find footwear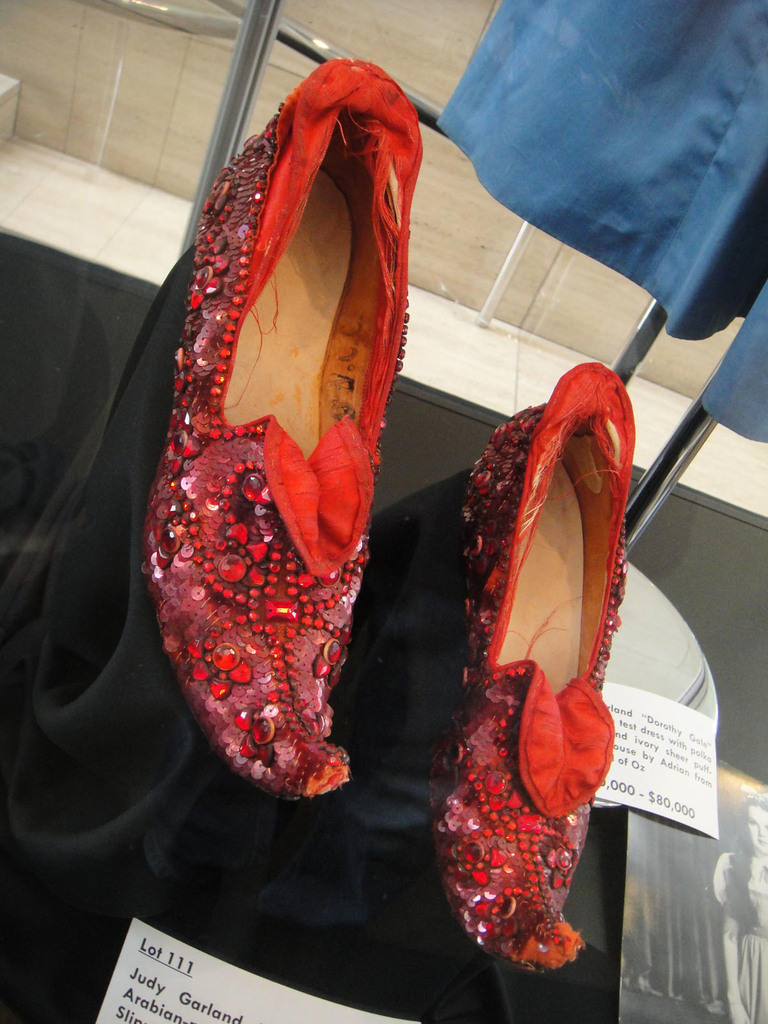
<bbox>142, 55, 424, 802</bbox>
